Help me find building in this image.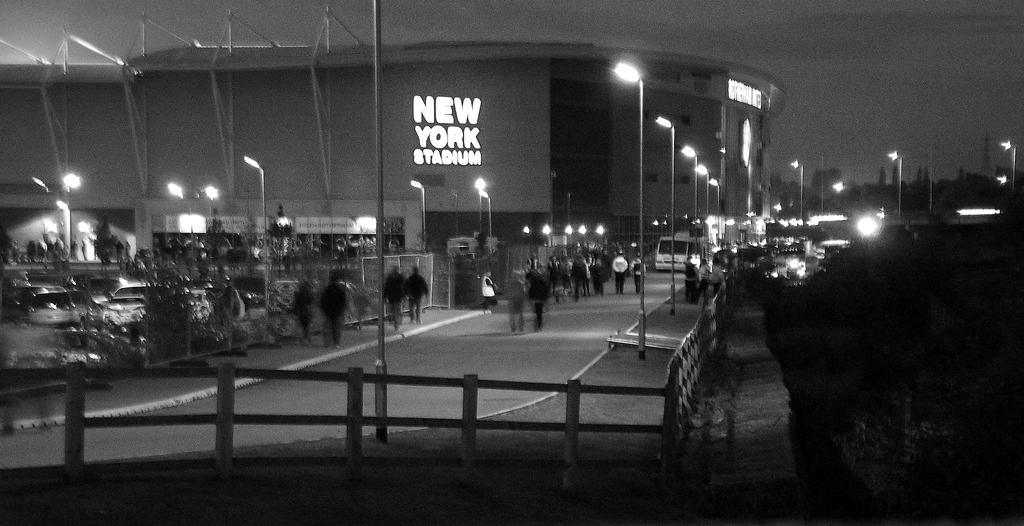
Found it: pyautogui.locateOnScreen(0, 40, 789, 264).
